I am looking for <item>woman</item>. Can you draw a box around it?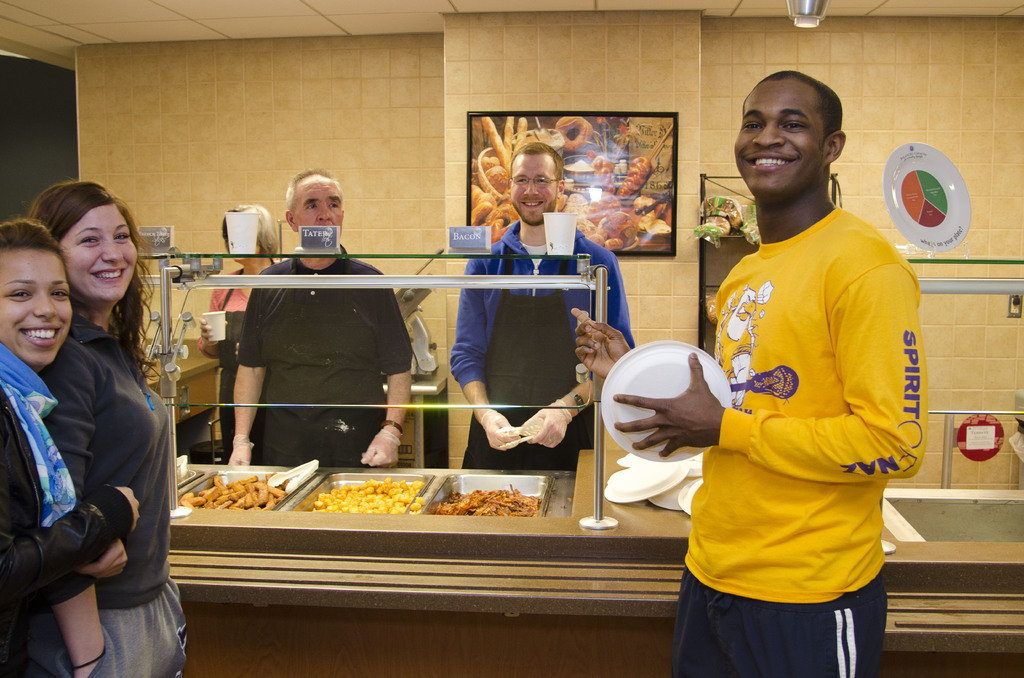
Sure, the bounding box is 0/220/157/677.
